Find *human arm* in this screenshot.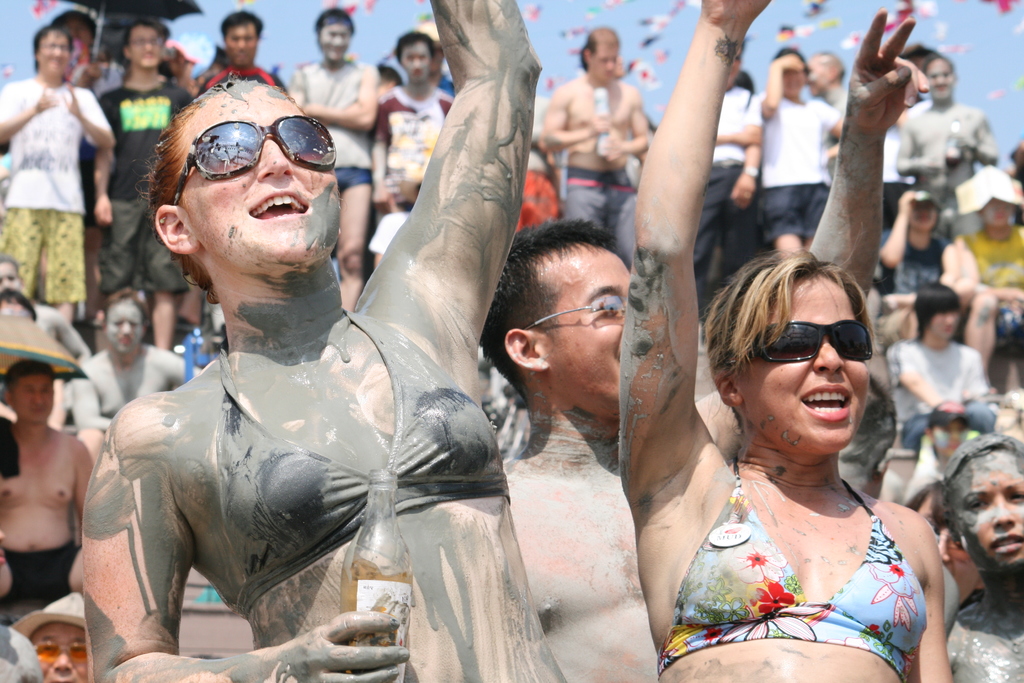
The bounding box for *human arm* is pyautogui.locateOnScreen(712, 115, 770, 154).
